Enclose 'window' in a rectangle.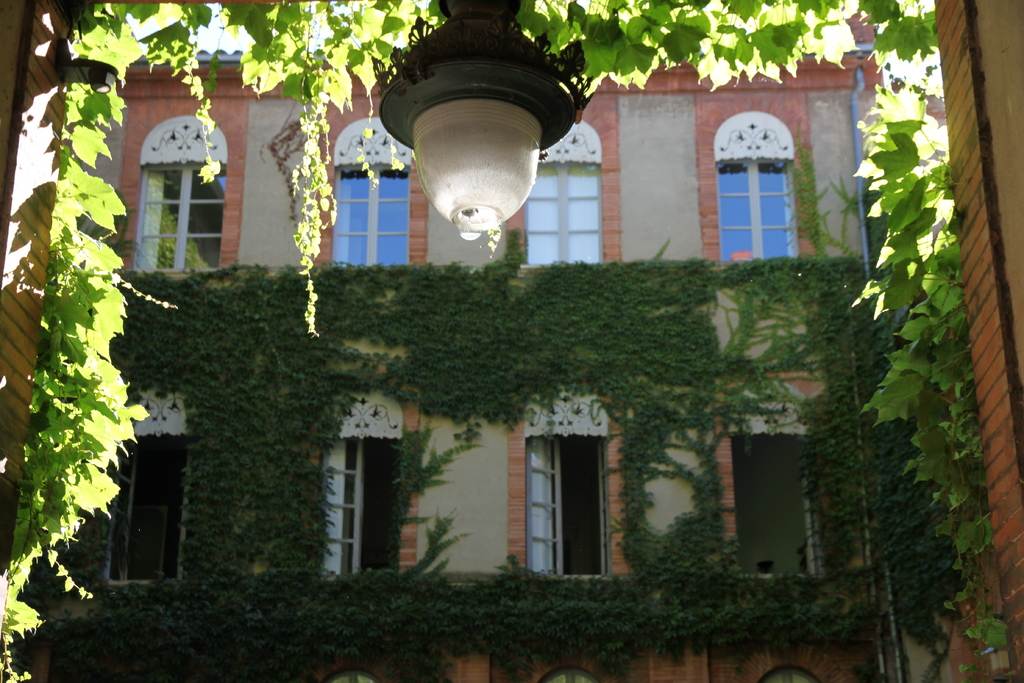
<box>525,159,611,269</box>.
